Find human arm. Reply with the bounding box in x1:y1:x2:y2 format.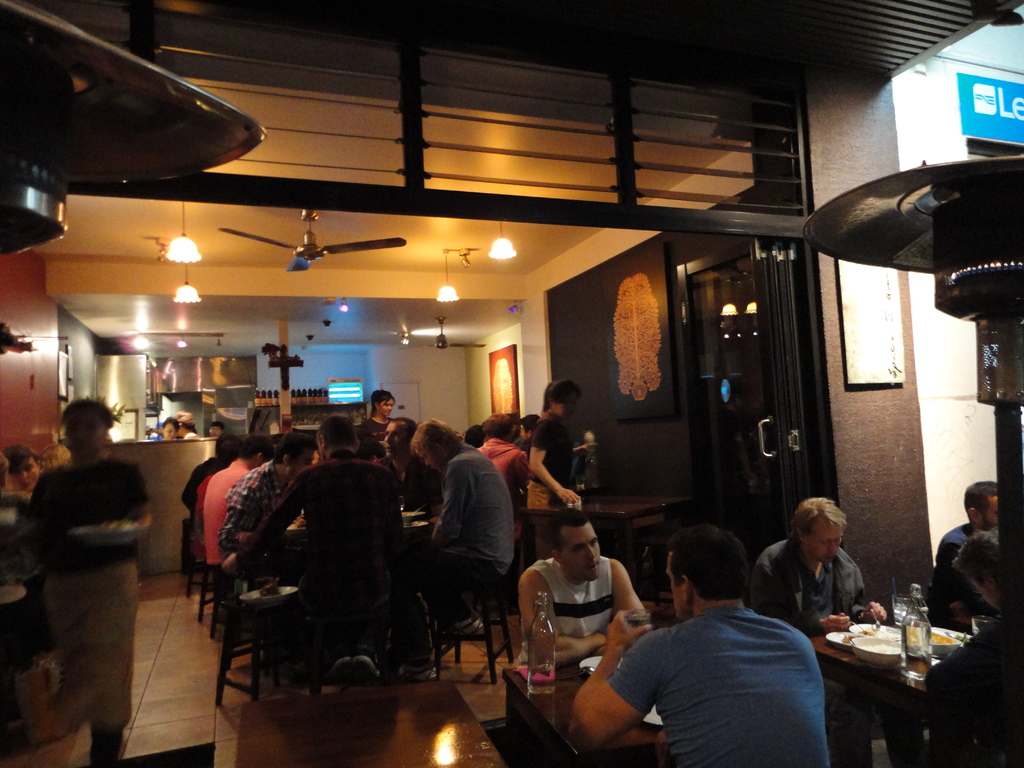
216:477:316:560.
